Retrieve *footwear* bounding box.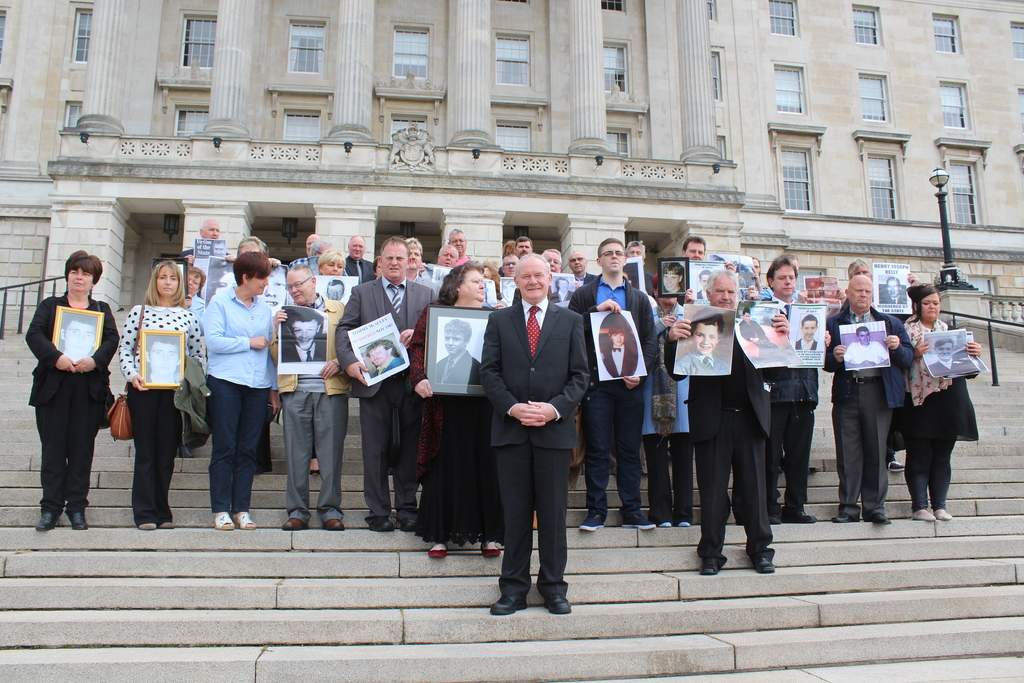
Bounding box: [x1=786, y1=509, x2=818, y2=521].
